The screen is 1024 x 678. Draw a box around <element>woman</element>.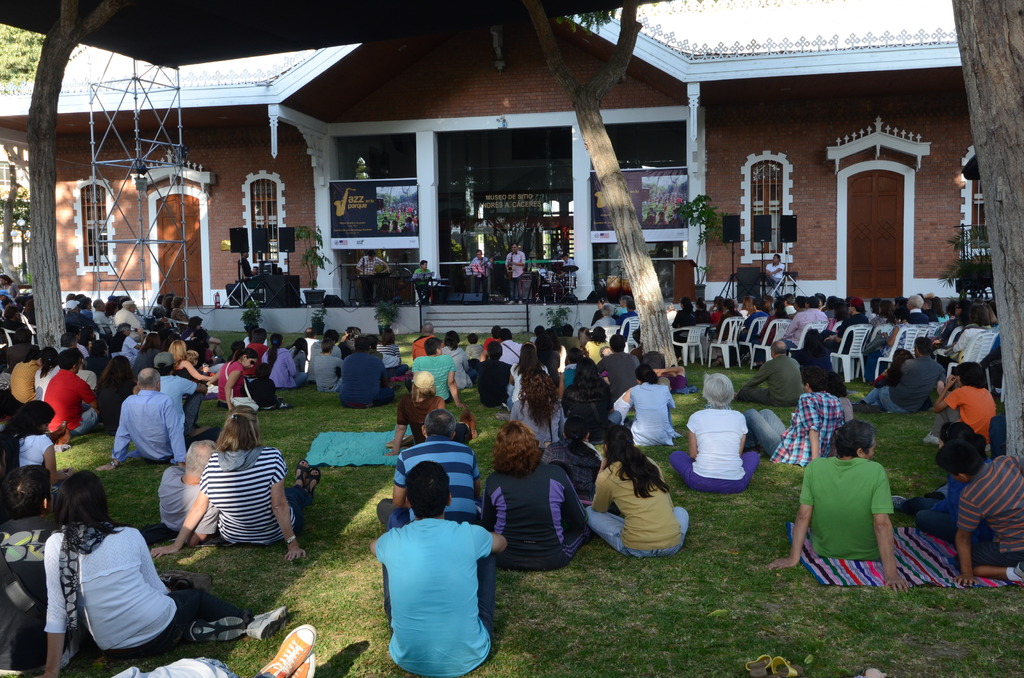
locate(30, 344, 59, 400).
